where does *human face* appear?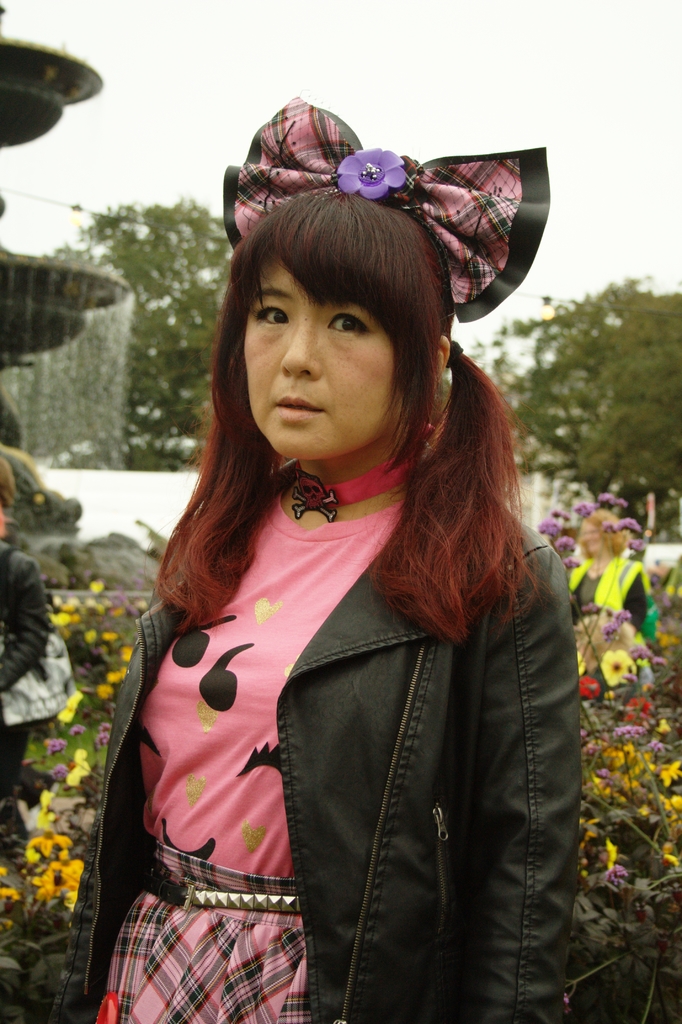
Appears at crop(246, 242, 407, 459).
